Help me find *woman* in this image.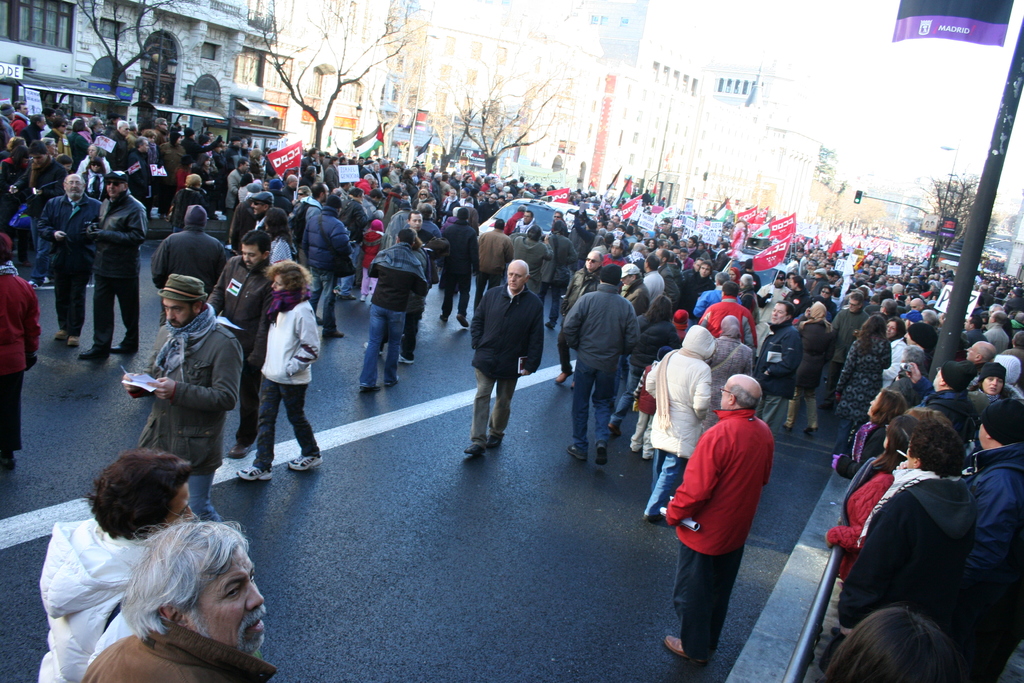
Found it: locate(41, 135, 63, 159).
